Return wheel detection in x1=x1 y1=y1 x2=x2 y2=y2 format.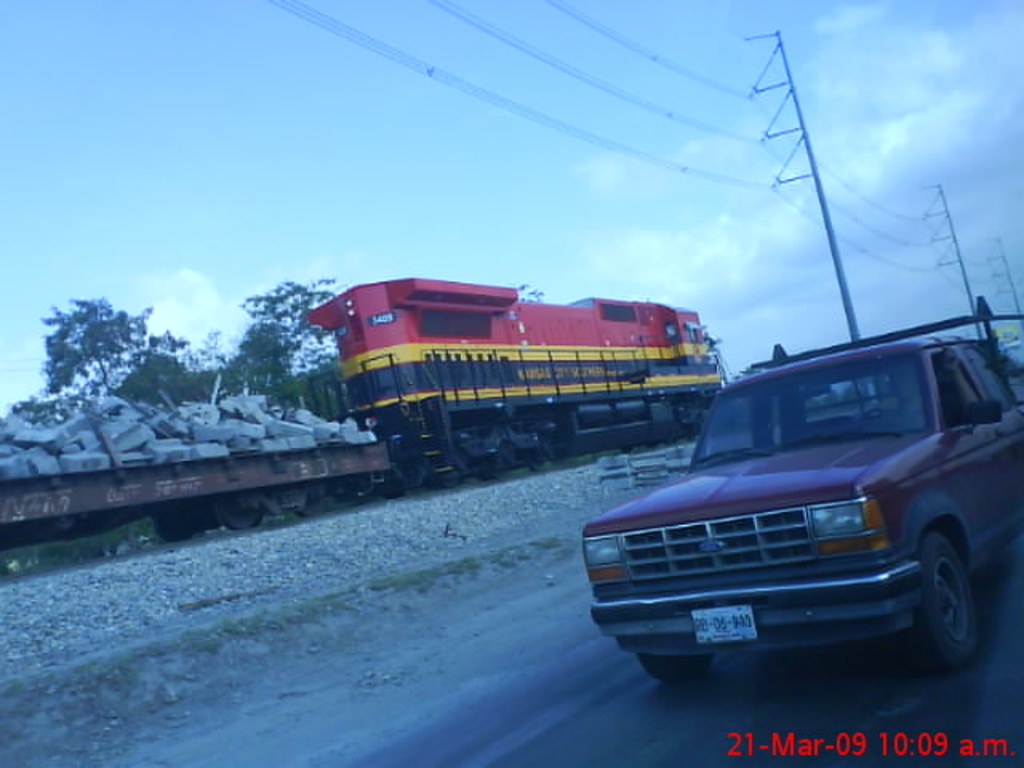
x1=640 y1=650 x2=715 y2=688.
